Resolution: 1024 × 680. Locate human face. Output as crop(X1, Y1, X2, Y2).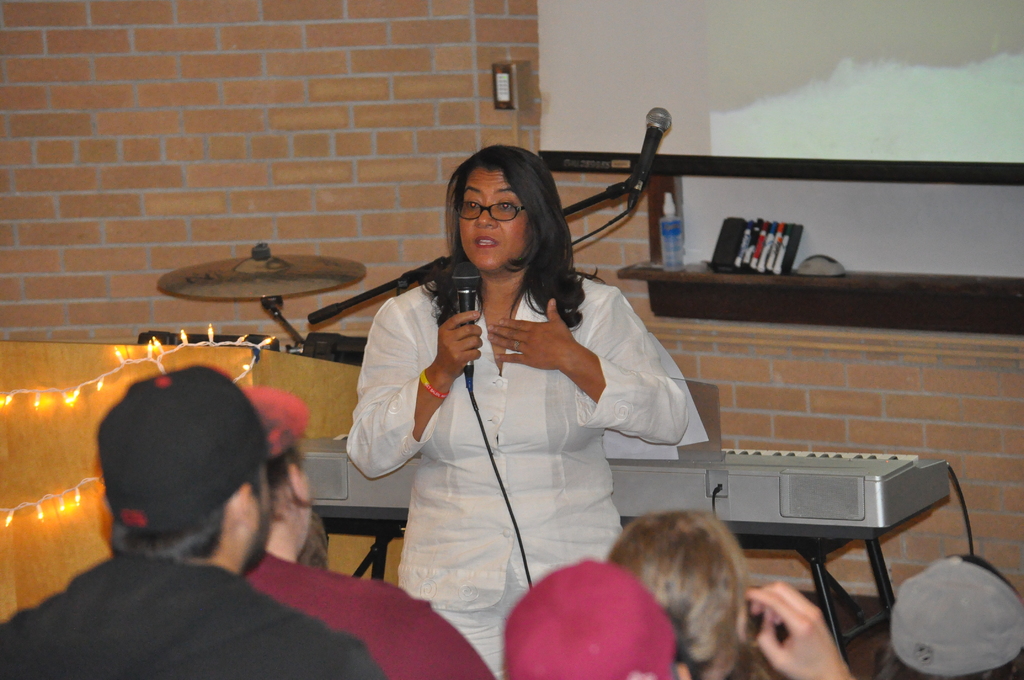
crop(252, 468, 271, 565).
